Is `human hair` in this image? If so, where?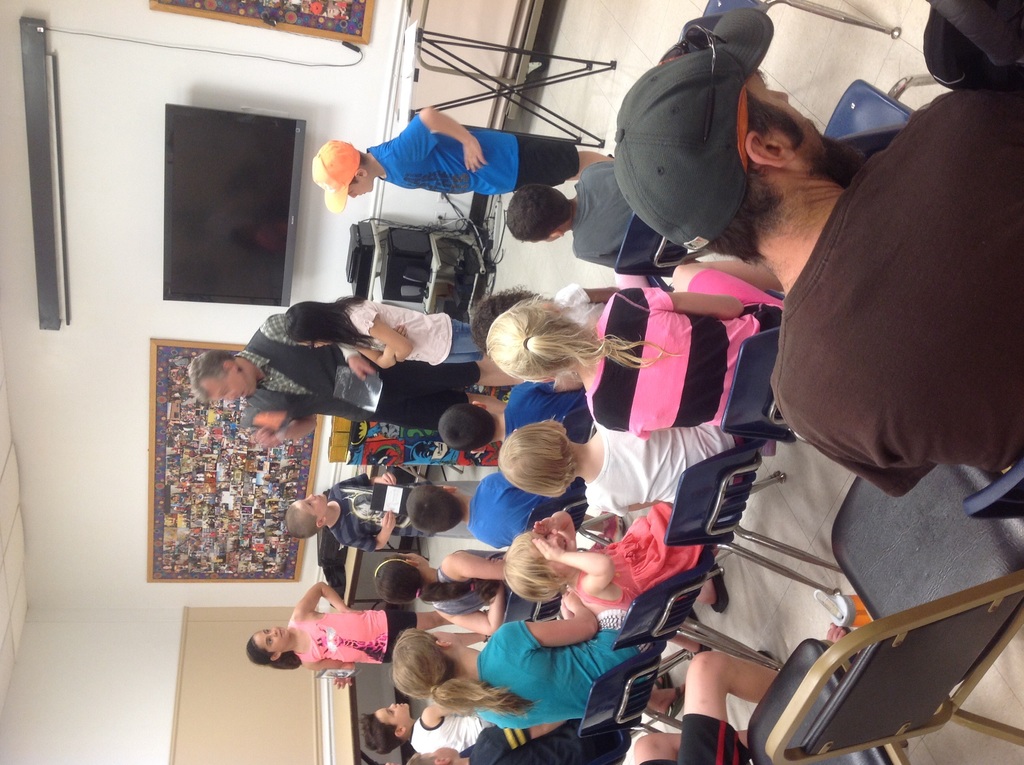
Yes, at detection(506, 184, 569, 241).
